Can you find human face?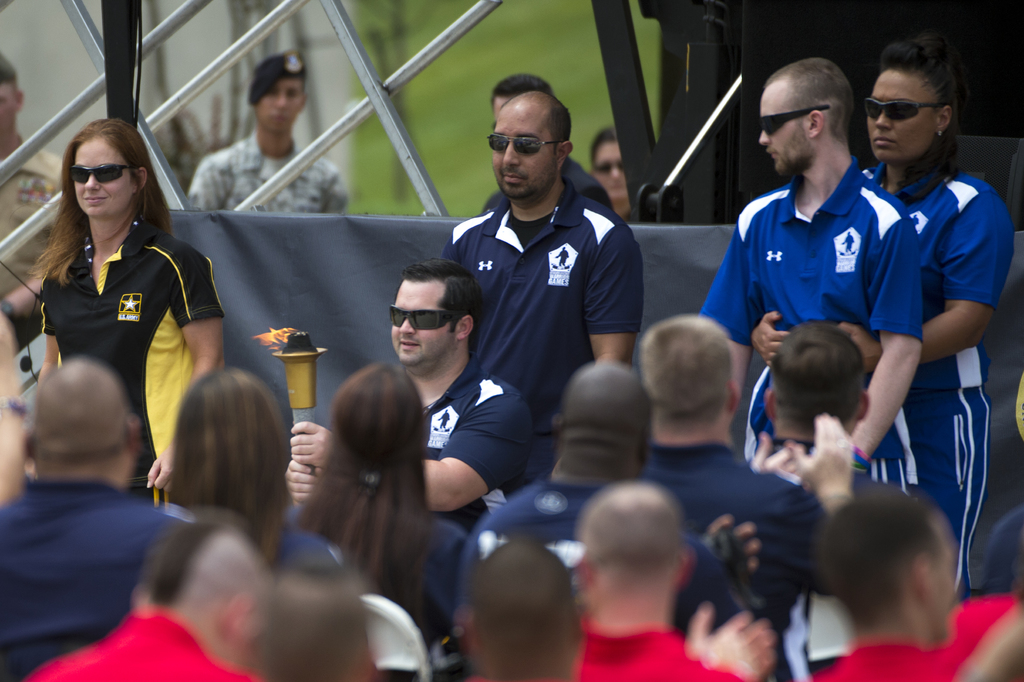
Yes, bounding box: (x1=72, y1=135, x2=132, y2=215).
